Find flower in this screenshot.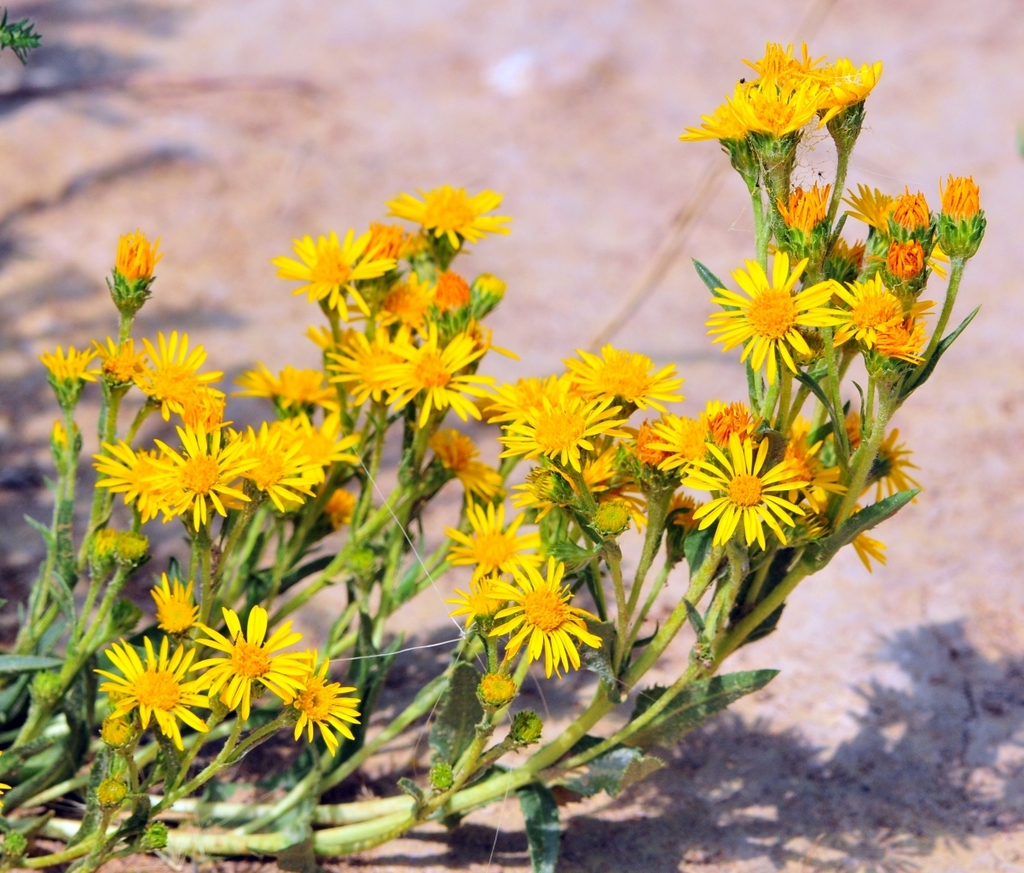
The bounding box for flower is bbox(354, 209, 408, 263).
